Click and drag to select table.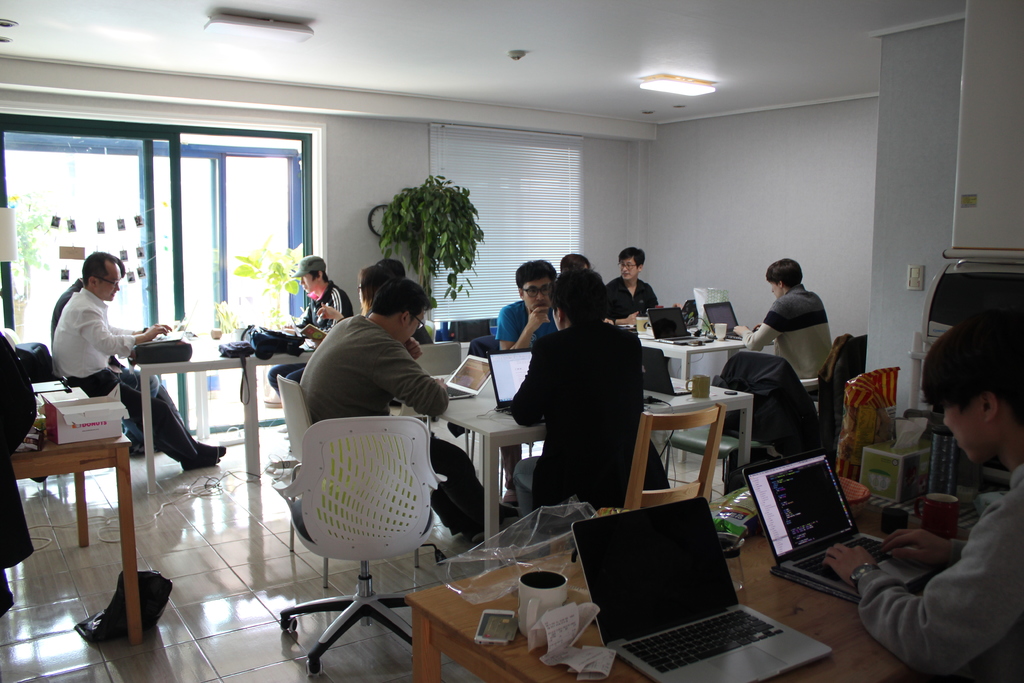
Selection: pyautogui.locateOnScreen(20, 350, 200, 642).
